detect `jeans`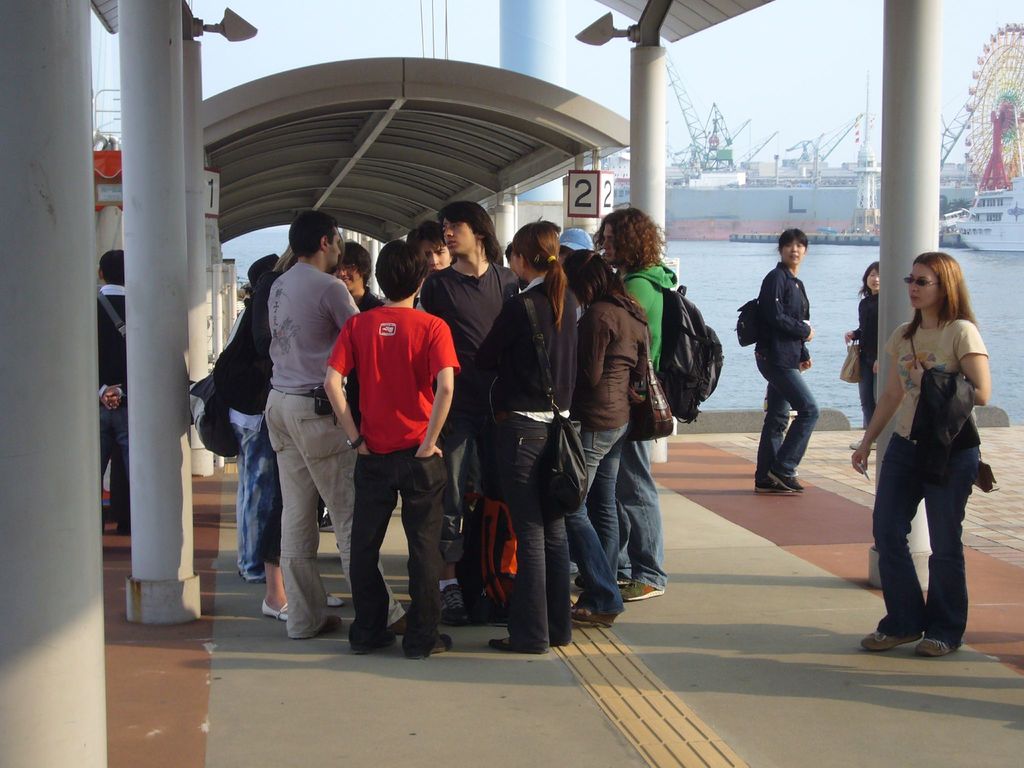
[618, 401, 668, 587]
